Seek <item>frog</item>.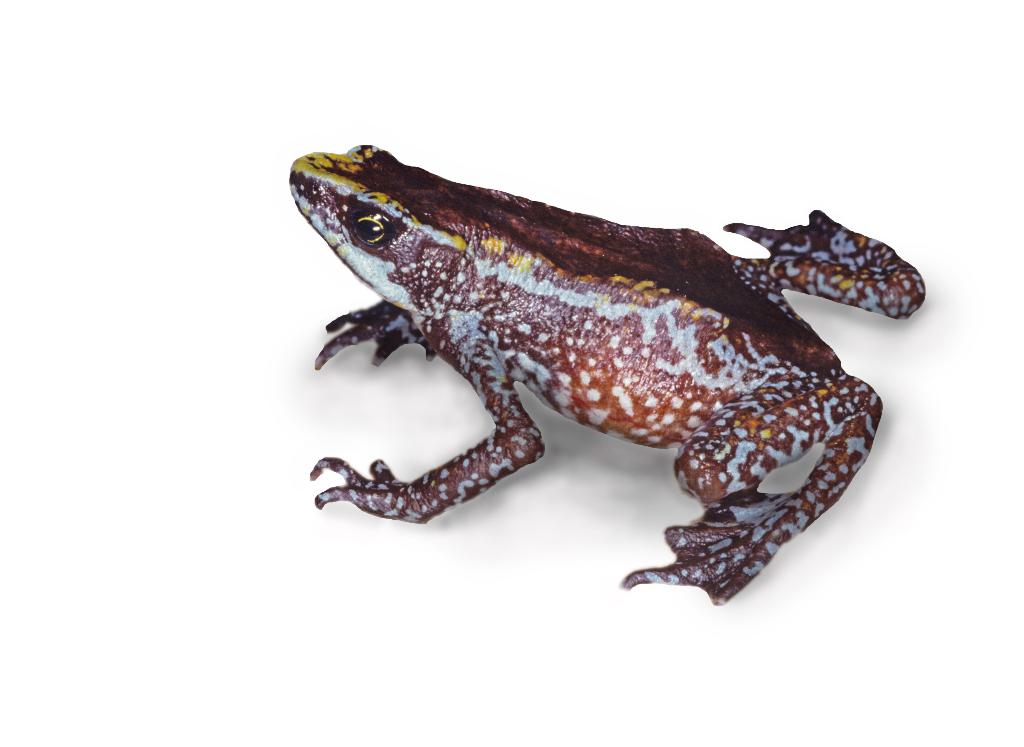
rect(287, 139, 929, 605).
